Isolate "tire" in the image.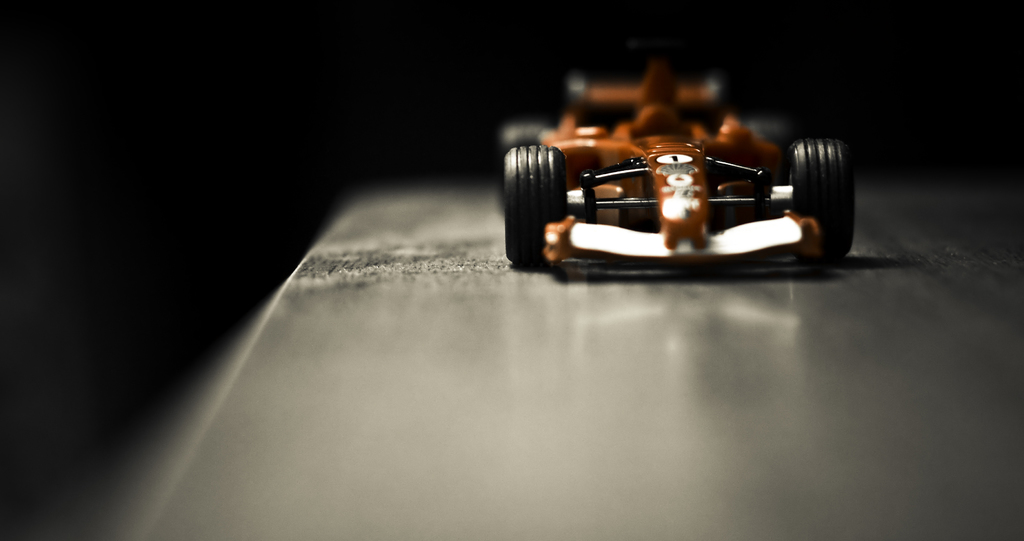
Isolated region: 789,136,853,262.
